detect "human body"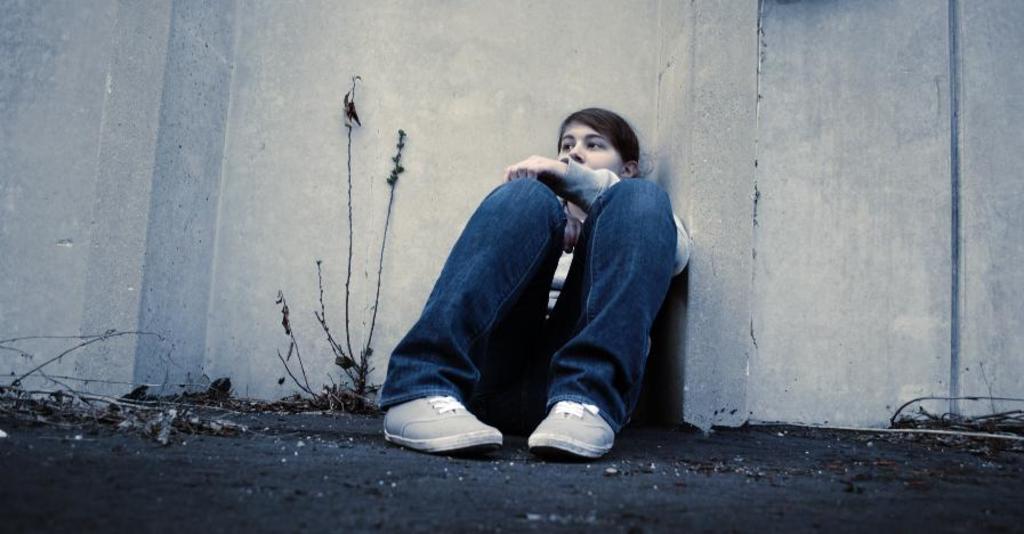
<bbox>377, 106, 677, 462</bbox>
